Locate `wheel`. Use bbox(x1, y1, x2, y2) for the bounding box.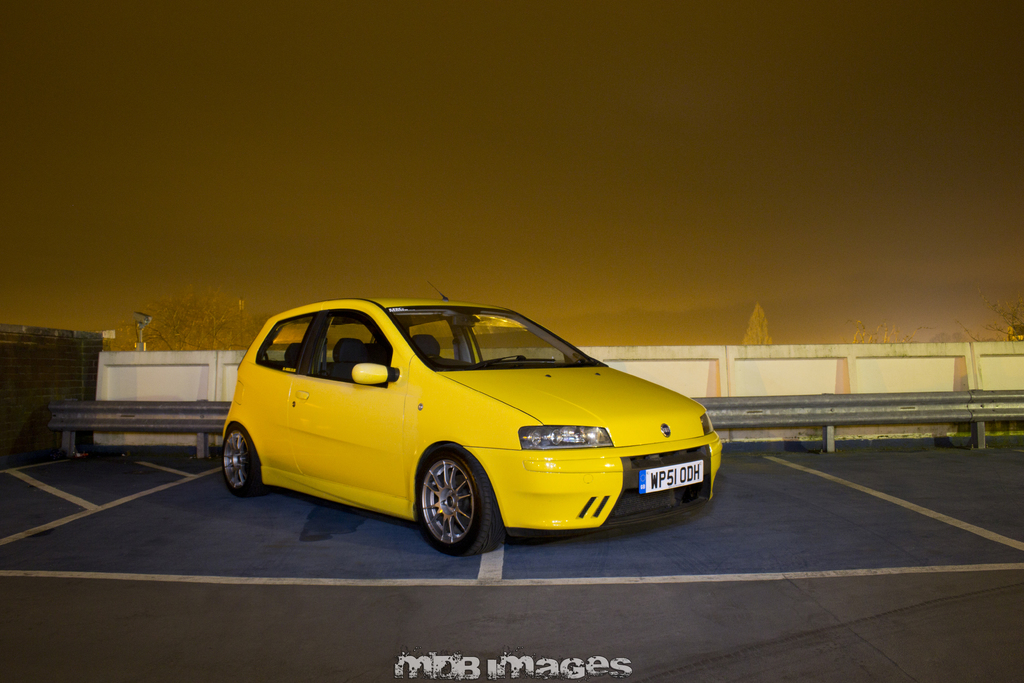
bbox(412, 463, 489, 549).
